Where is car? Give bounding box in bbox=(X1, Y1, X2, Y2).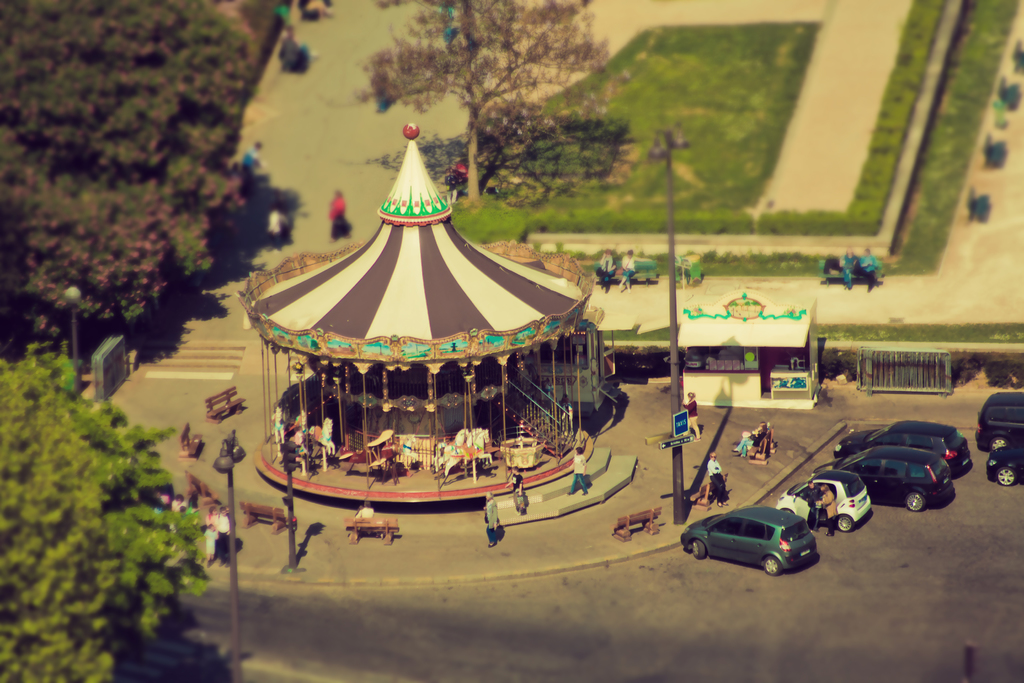
bbox=(811, 452, 951, 514).
